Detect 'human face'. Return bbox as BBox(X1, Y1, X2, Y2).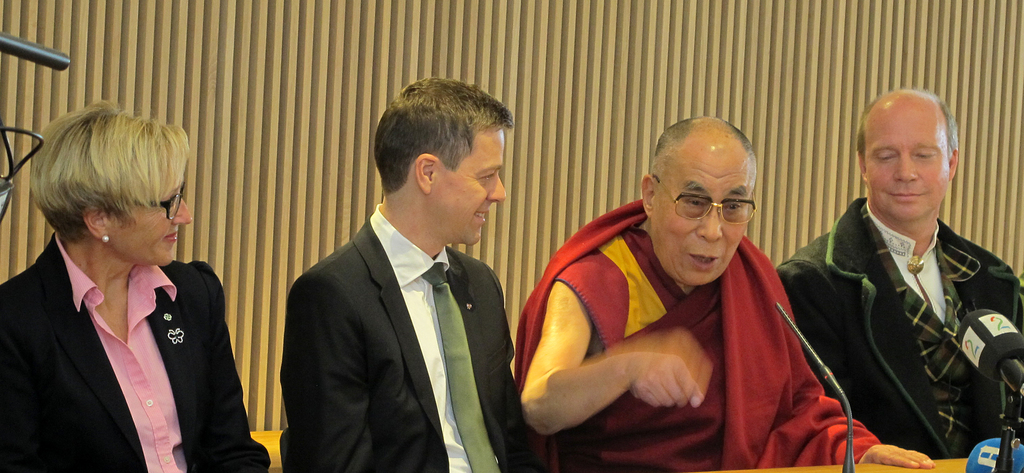
BBox(862, 117, 947, 217).
